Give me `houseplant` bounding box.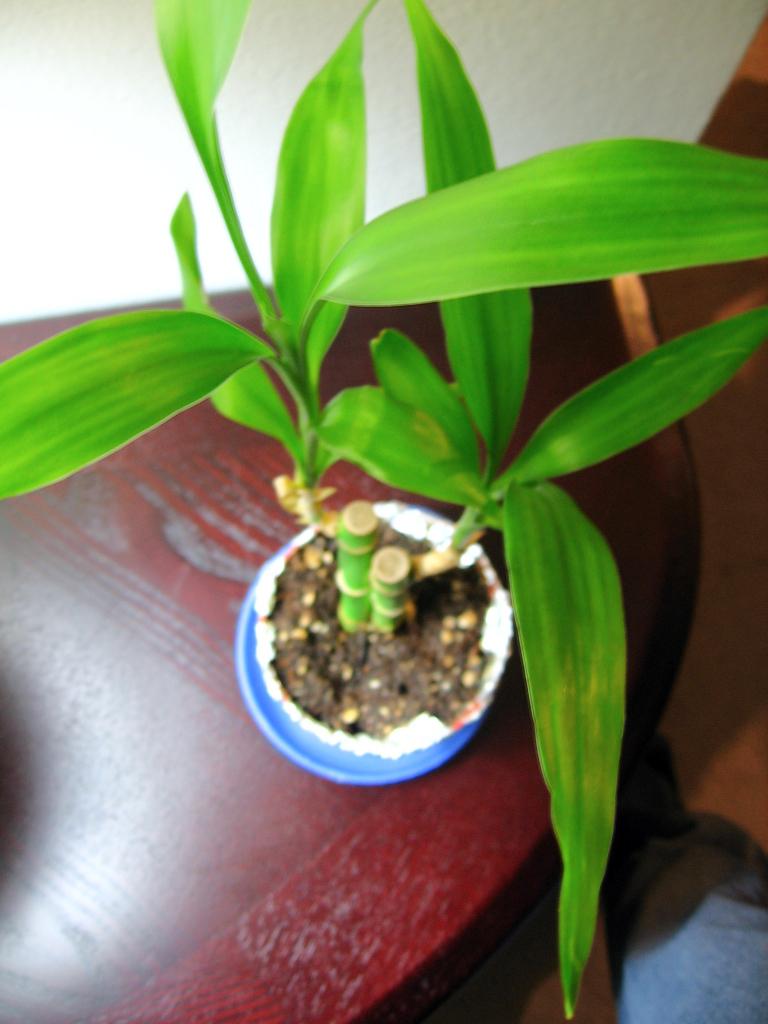
0,0,767,1015.
